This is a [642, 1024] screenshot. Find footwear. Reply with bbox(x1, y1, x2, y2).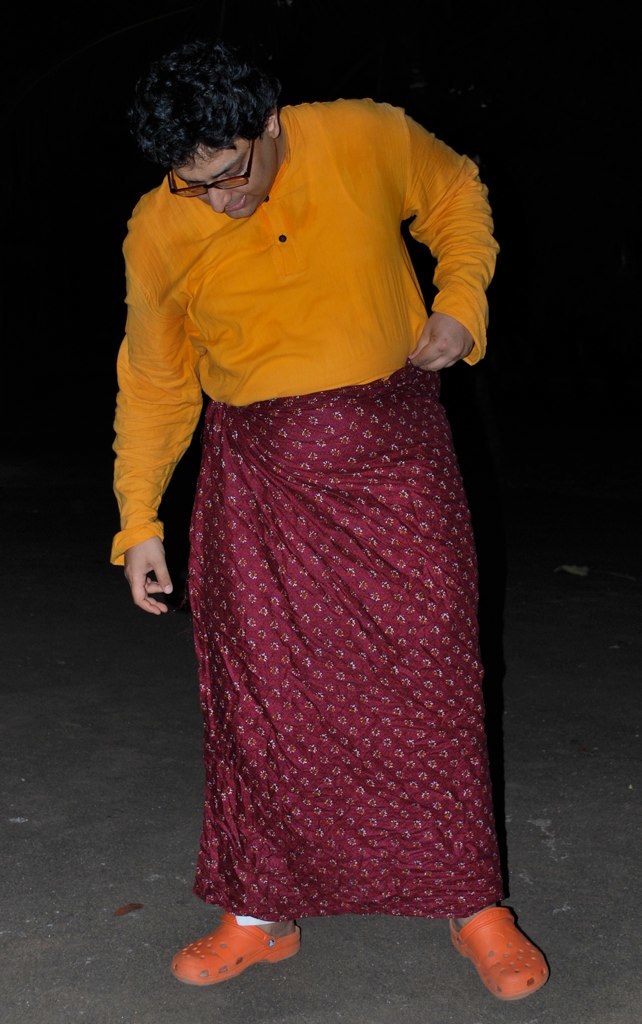
bbox(466, 904, 562, 1003).
